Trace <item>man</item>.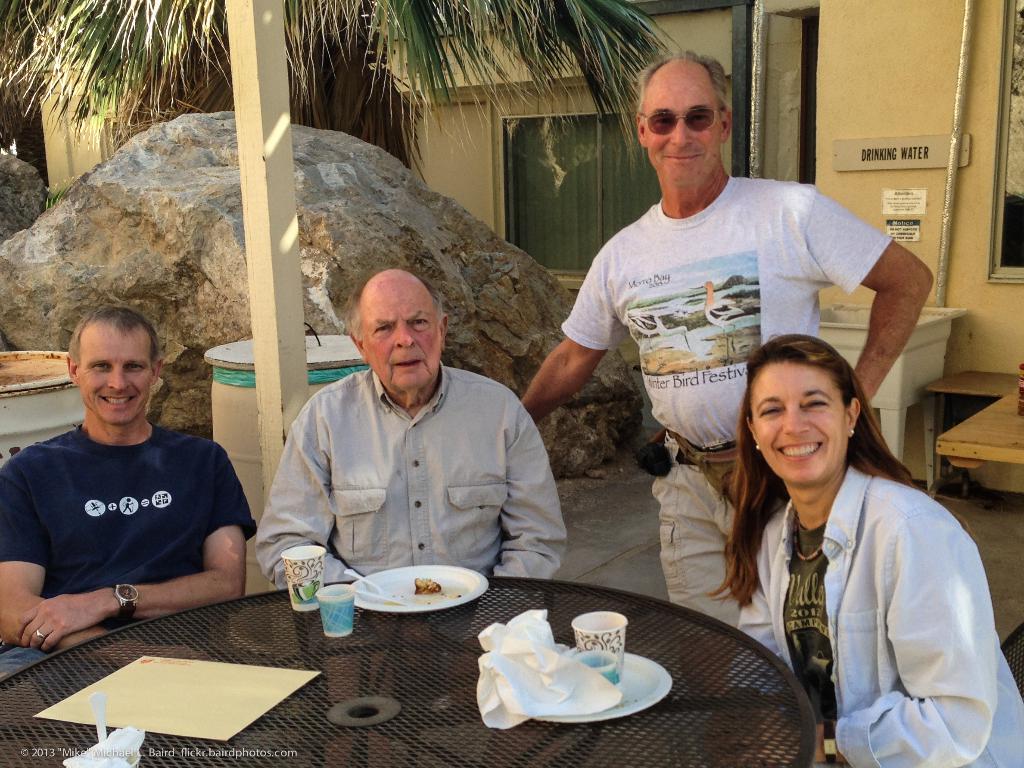
Traced to bbox(245, 267, 567, 596).
